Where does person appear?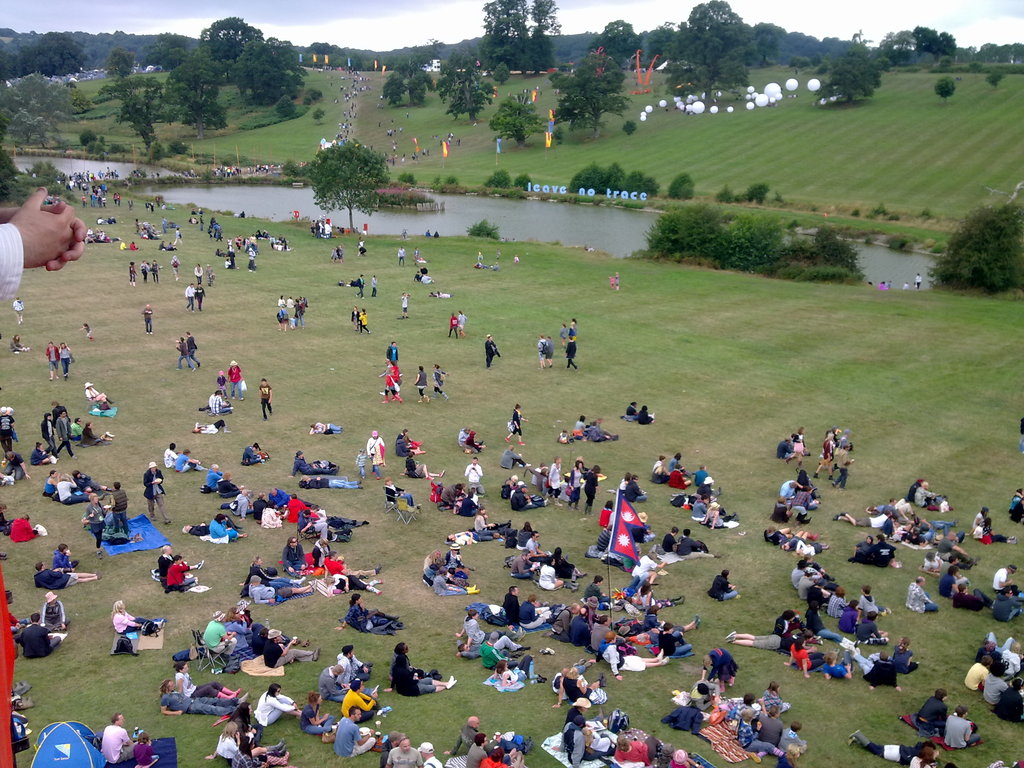
Appears at detection(204, 262, 217, 287).
